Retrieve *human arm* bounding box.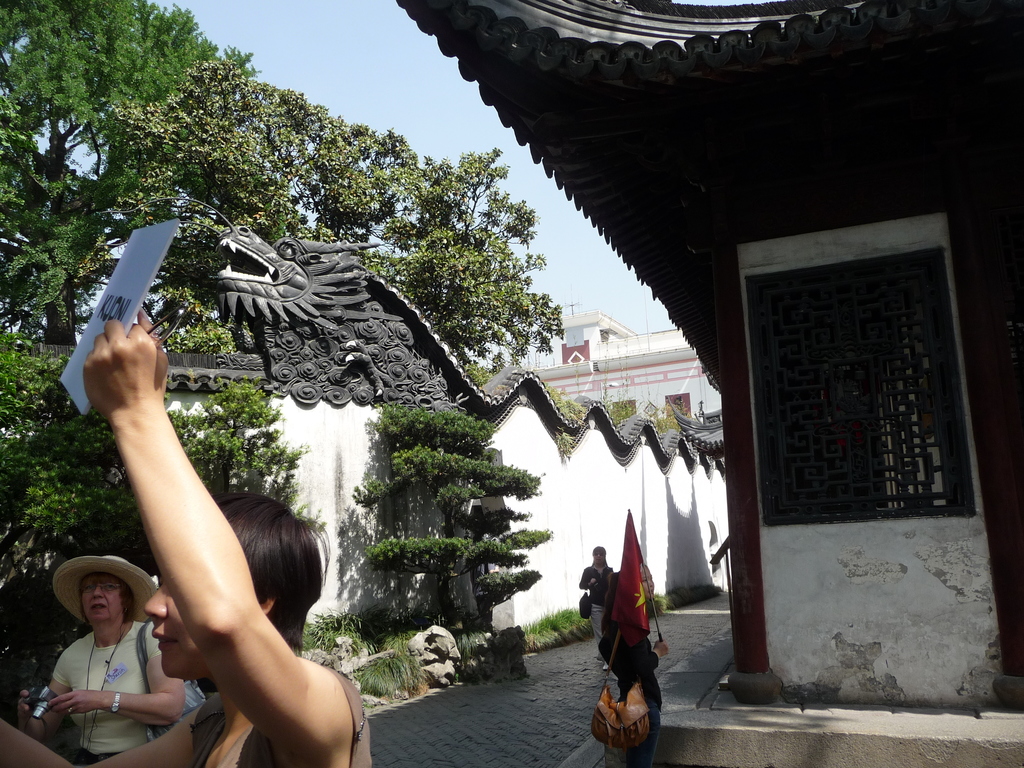
Bounding box: (65, 621, 182, 723).
